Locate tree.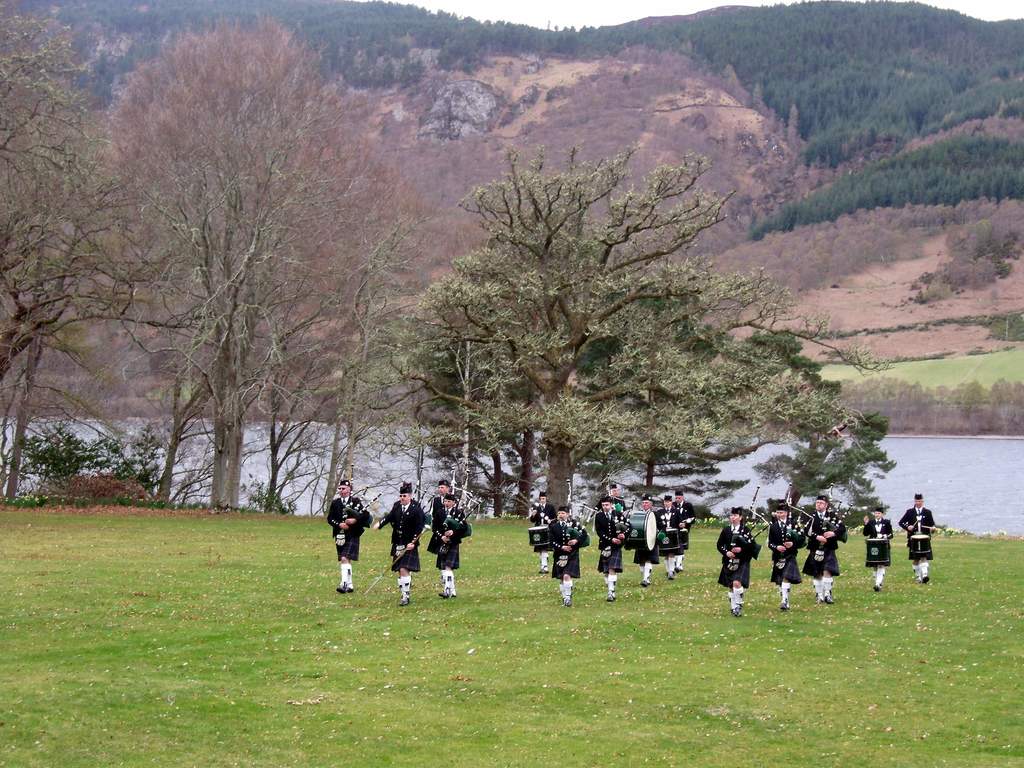
Bounding box: crop(572, 283, 749, 509).
